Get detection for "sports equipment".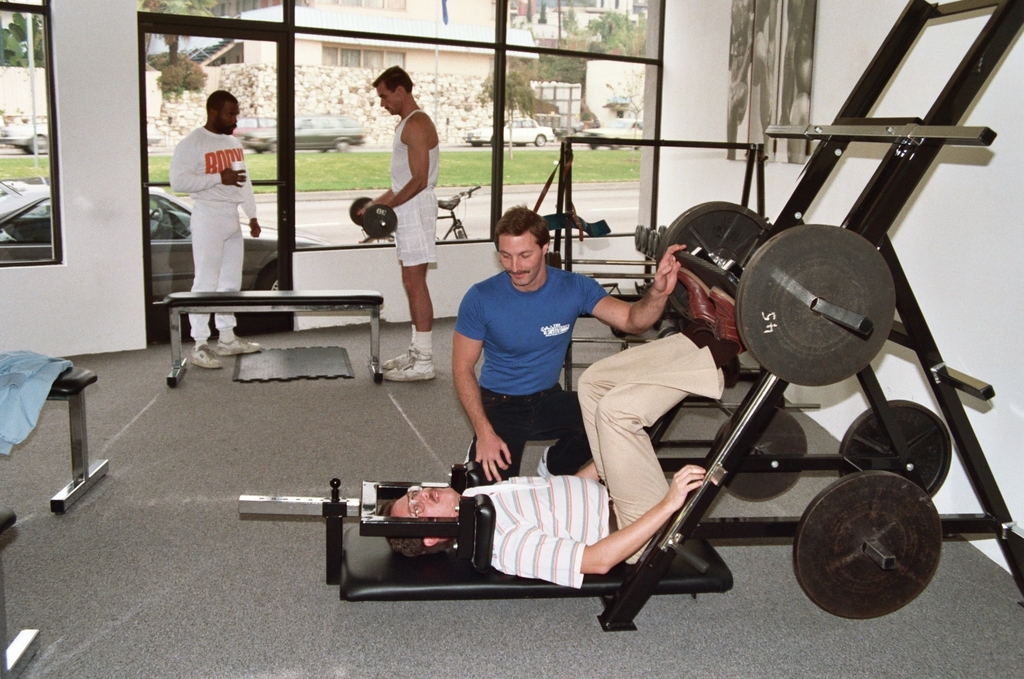
Detection: 216, 335, 262, 358.
